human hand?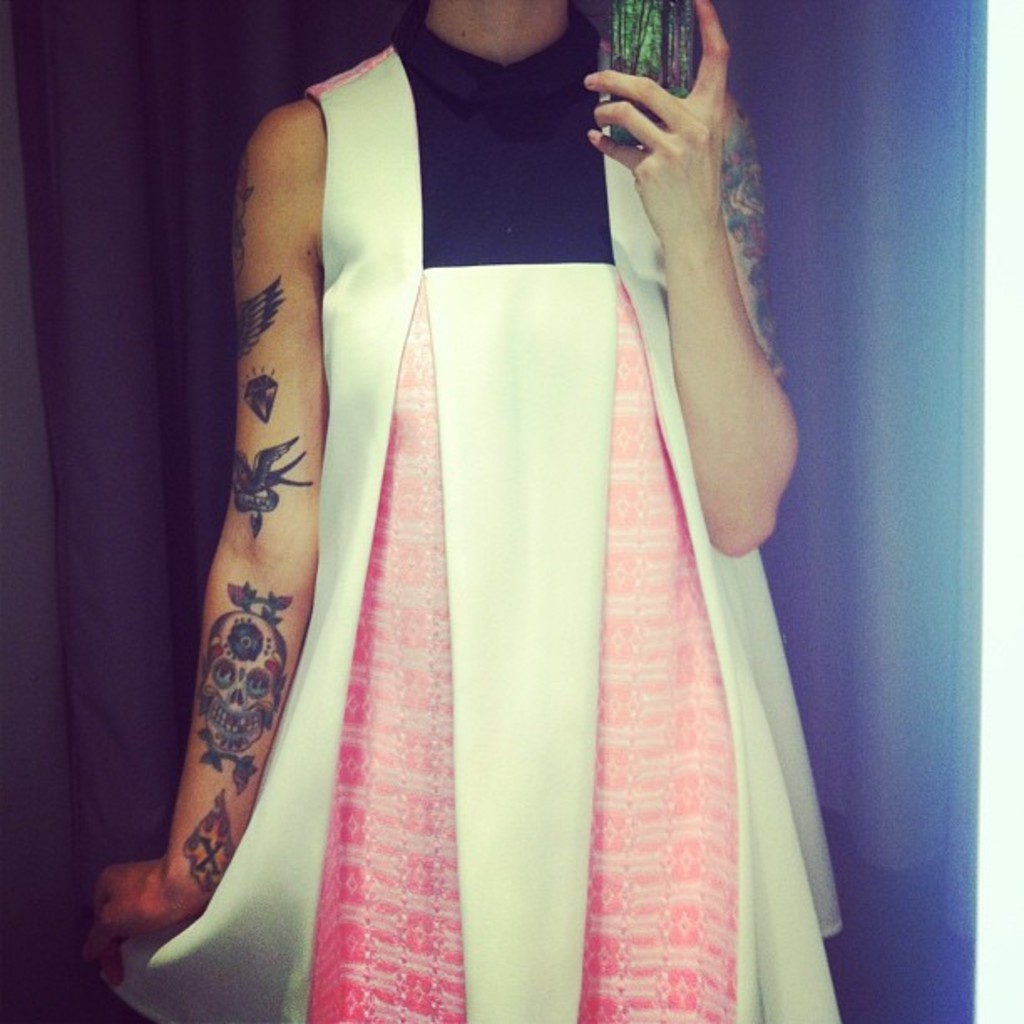
locate(77, 862, 206, 982)
